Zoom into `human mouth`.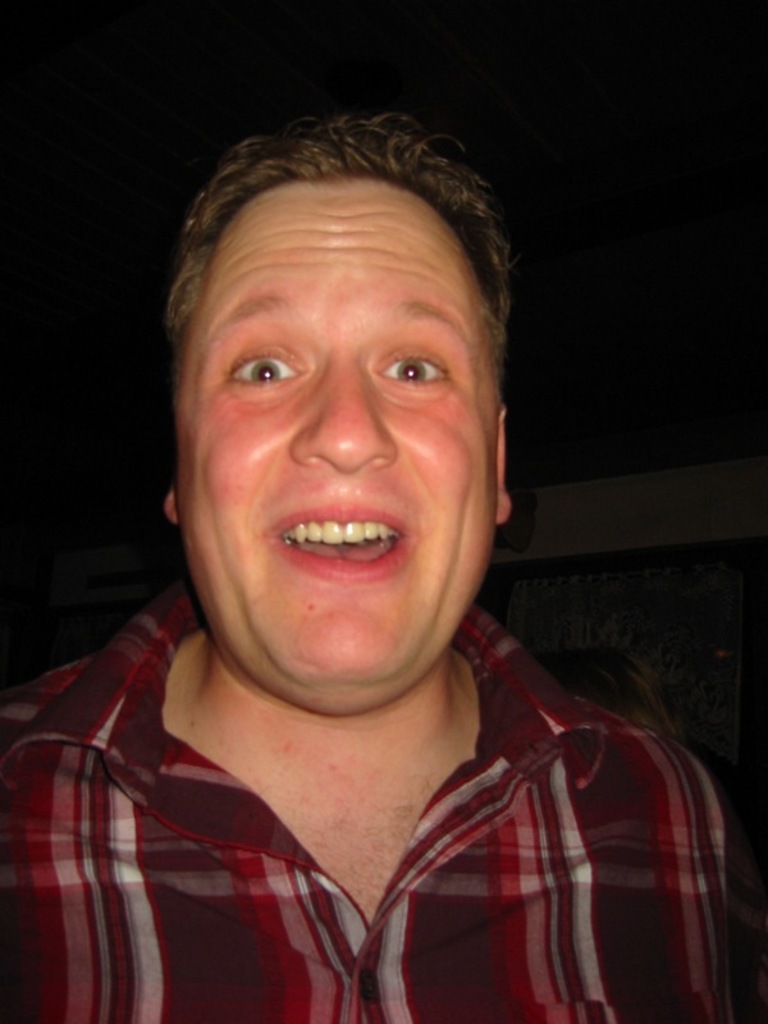
Zoom target: pyautogui.locateOnScreen(246, 507, 431, 568).
